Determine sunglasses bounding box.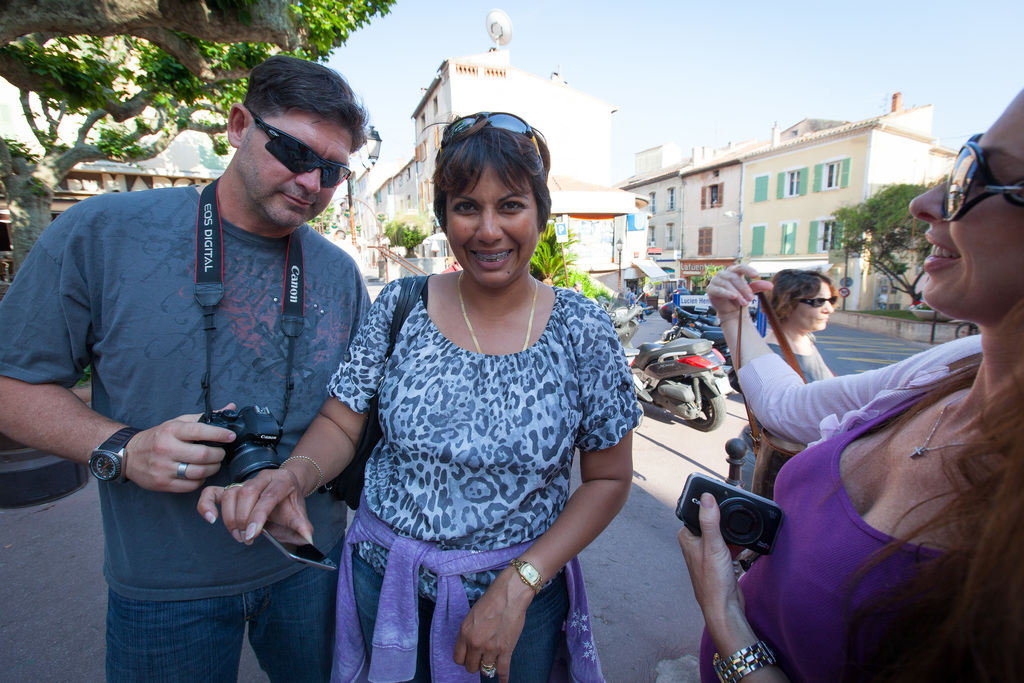
Determined: (244, 104, 355, 190).
